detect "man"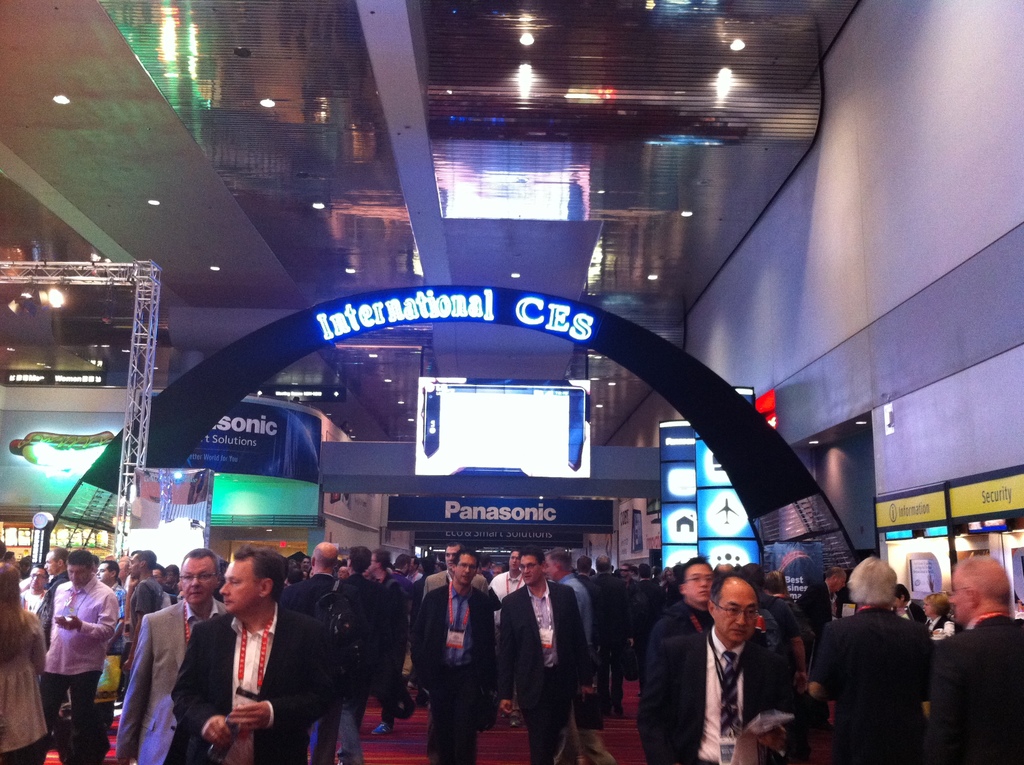
l=20, t=565, r=45, b=608
